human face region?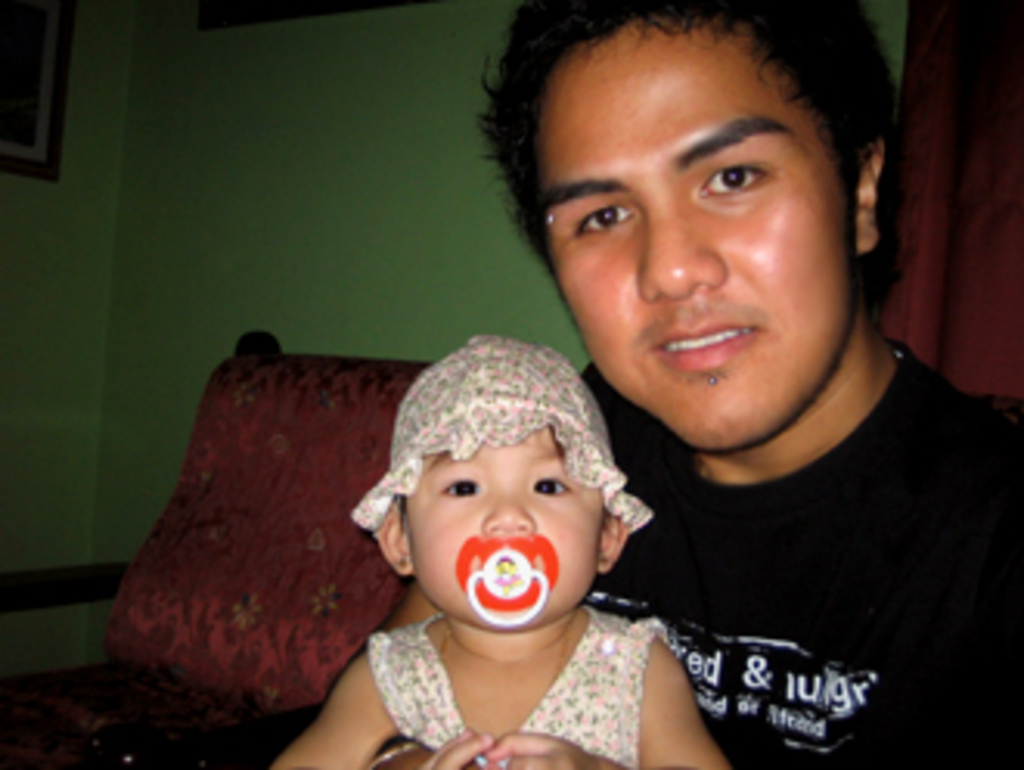
bbox=(413, 422, 618, 627)
